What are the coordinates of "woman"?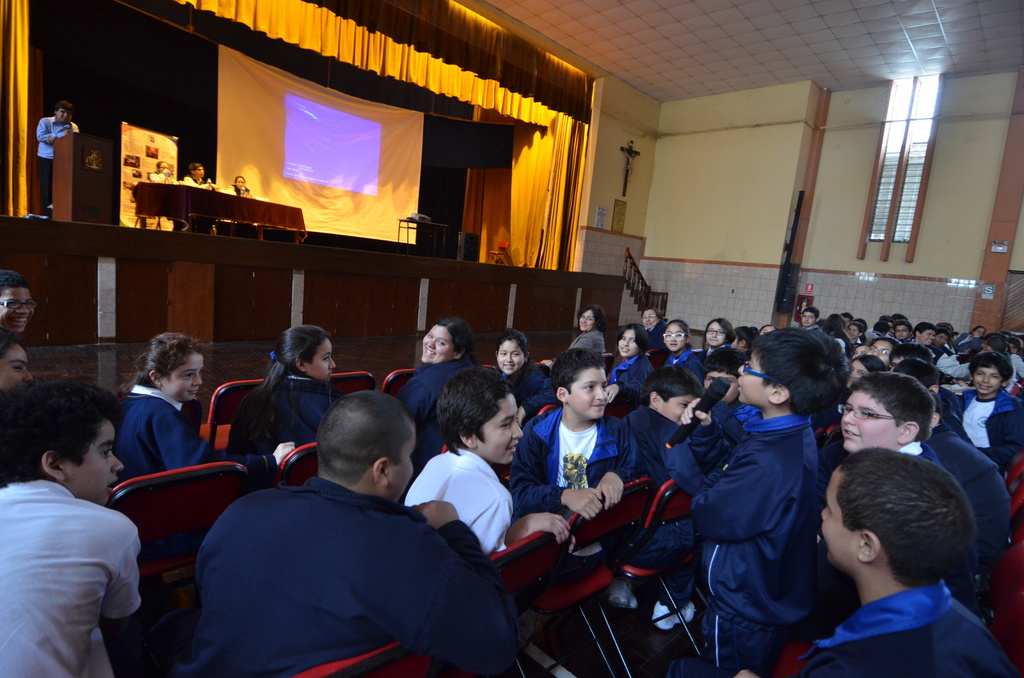
[left=215, top=322, right=341, bottom=486].
